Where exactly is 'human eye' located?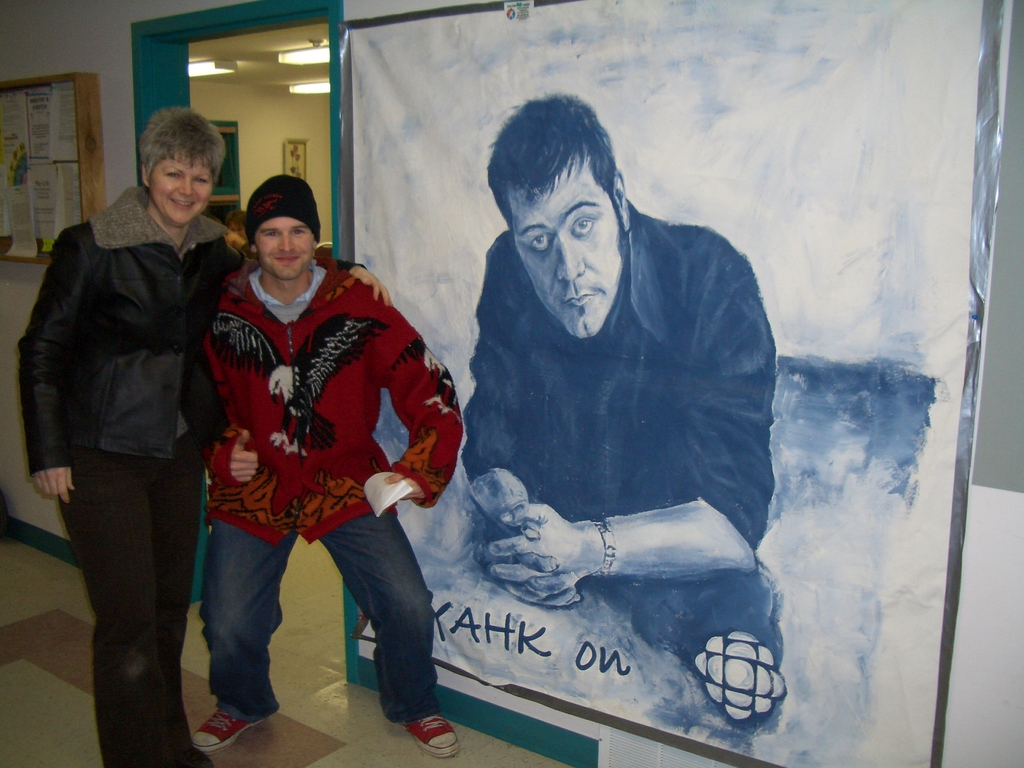
Its bounding box is left=262, top=230, right=283, bottom=239.
